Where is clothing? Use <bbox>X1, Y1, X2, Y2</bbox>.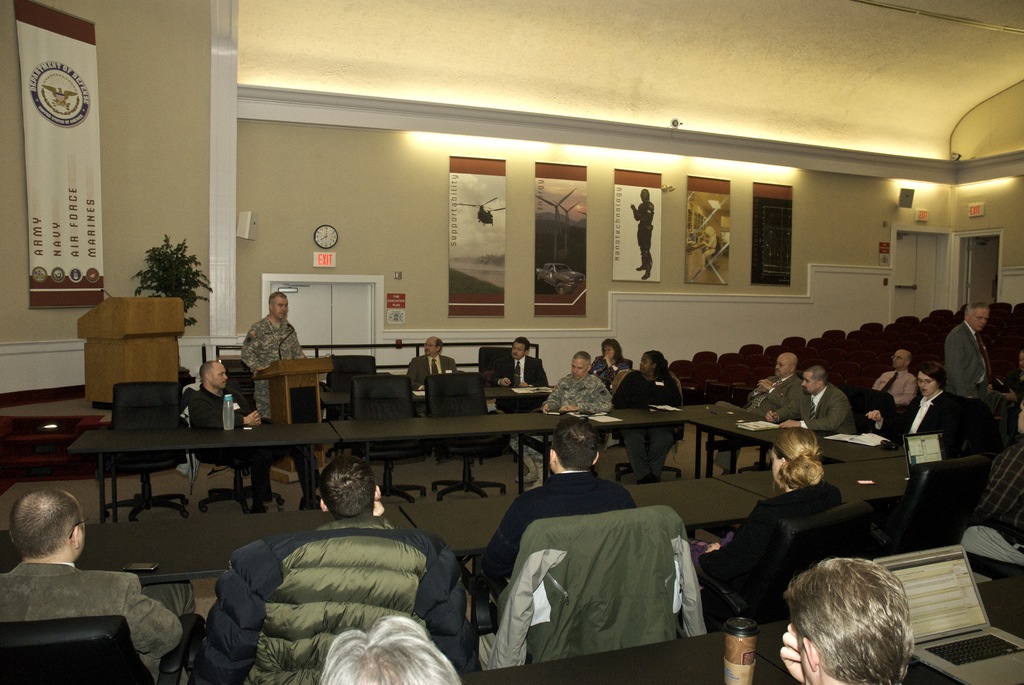
<bbox>712, 375, 802, 473</bbox>.
